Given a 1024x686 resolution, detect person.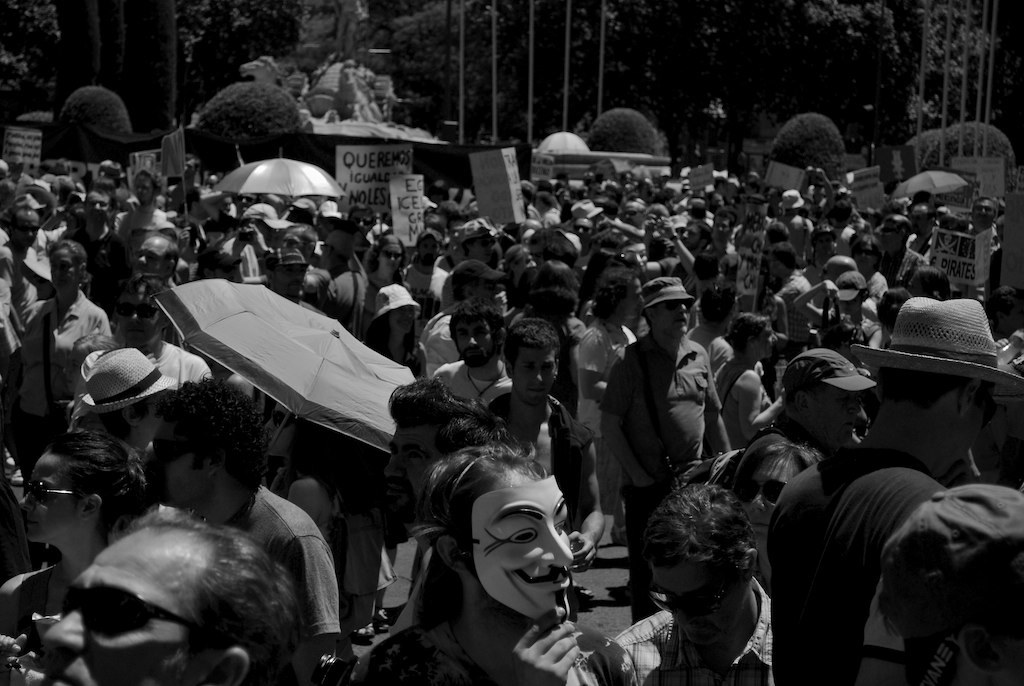
{"left": 441, "top": 293, "right": 499, "bottom": 410}.
